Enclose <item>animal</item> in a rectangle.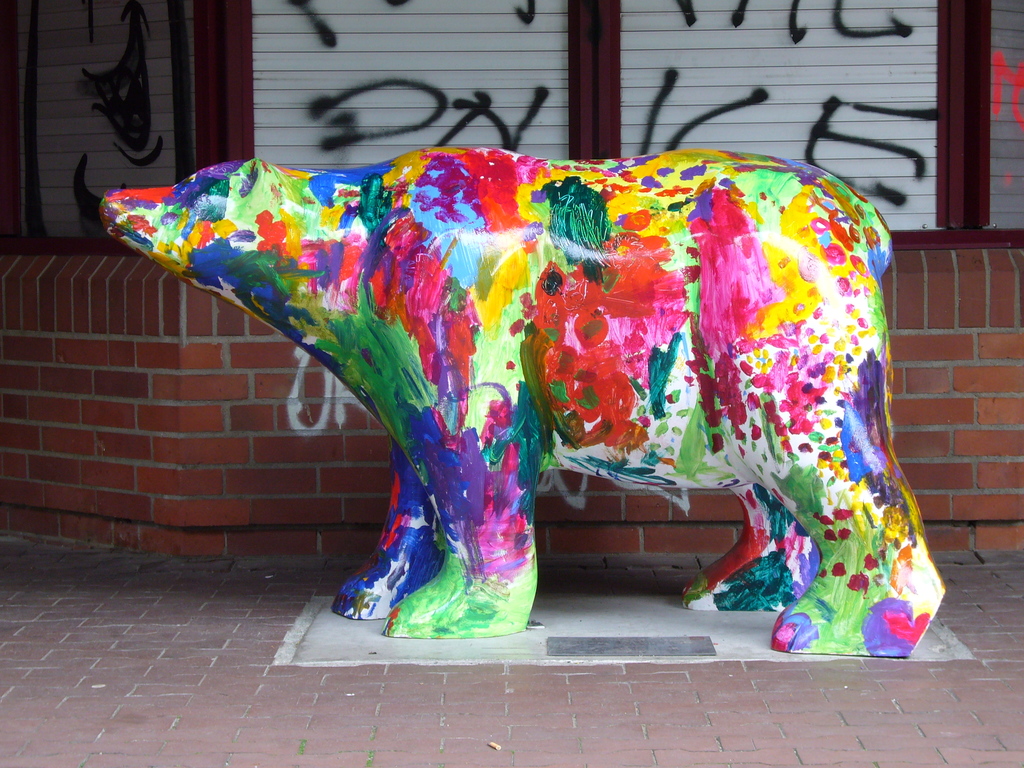
pyautogui.locateOnScreen(97, 140, 955, 664).
